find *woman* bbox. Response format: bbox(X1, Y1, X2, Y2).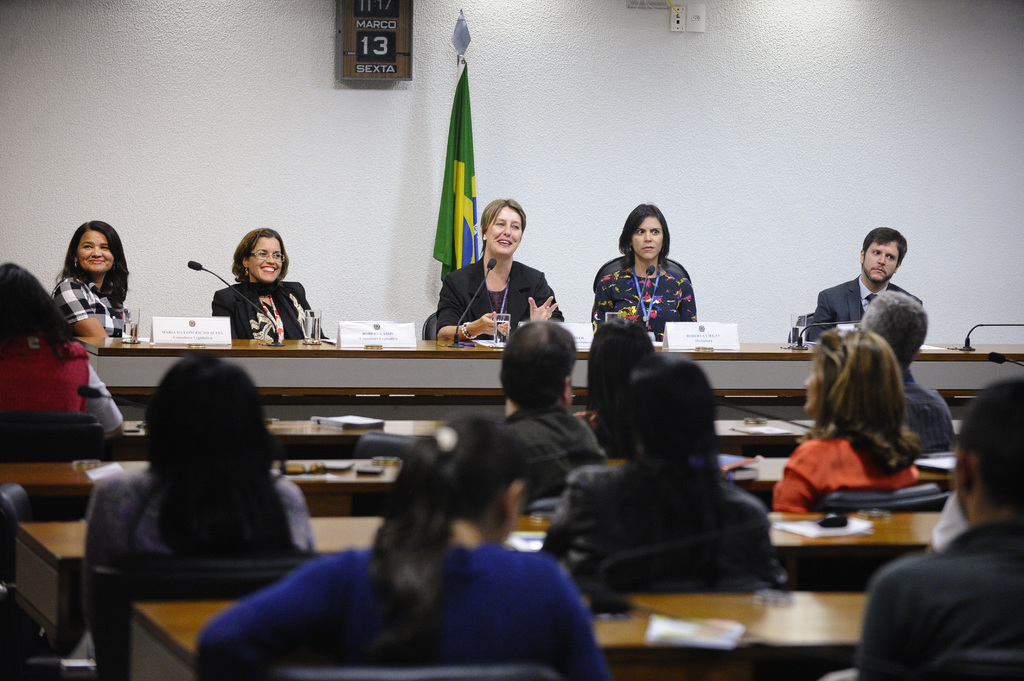
bbox(195, 225, 317, 350).
